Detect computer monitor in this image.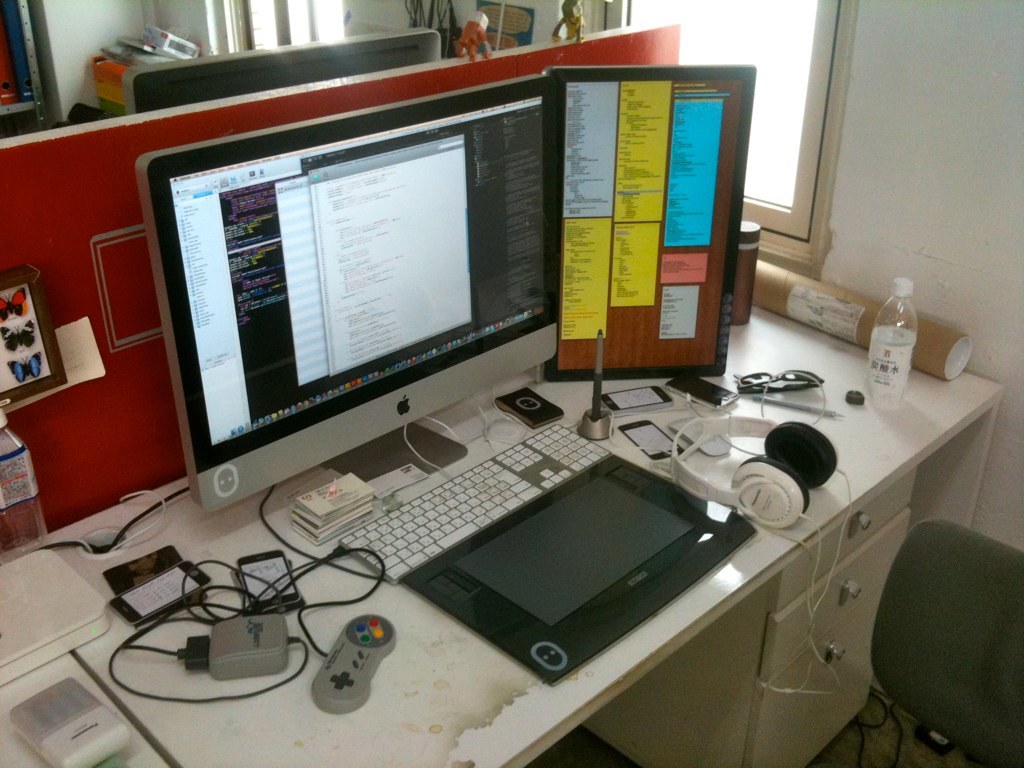
Detection: BBox(123, 34, 444, 109).
